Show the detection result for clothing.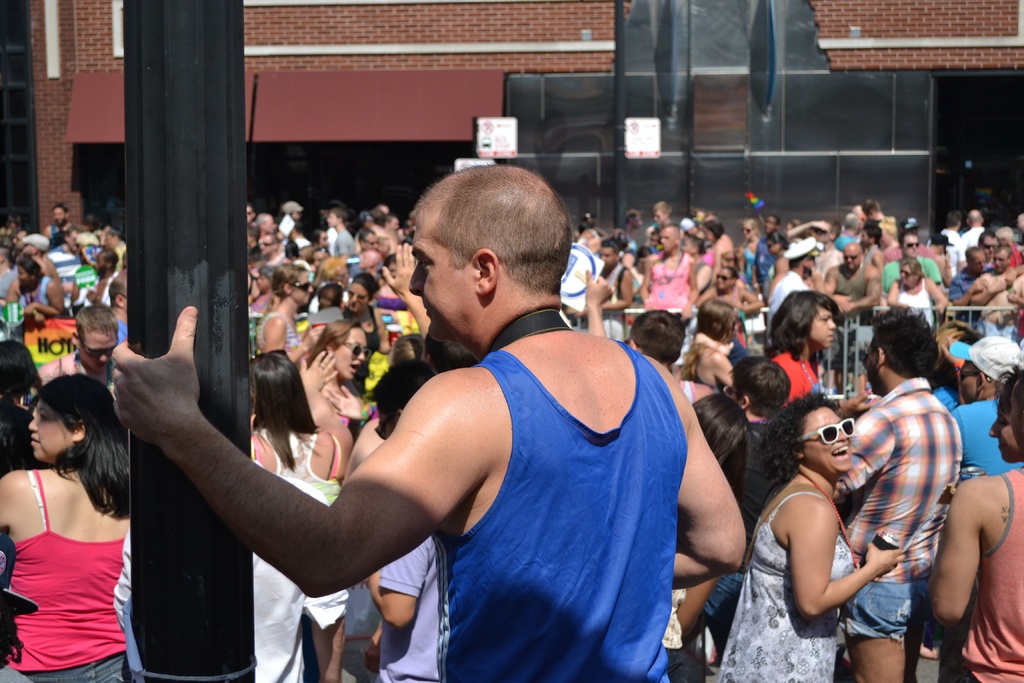
<bbox>253, 432, 345, 682</bbox>.
